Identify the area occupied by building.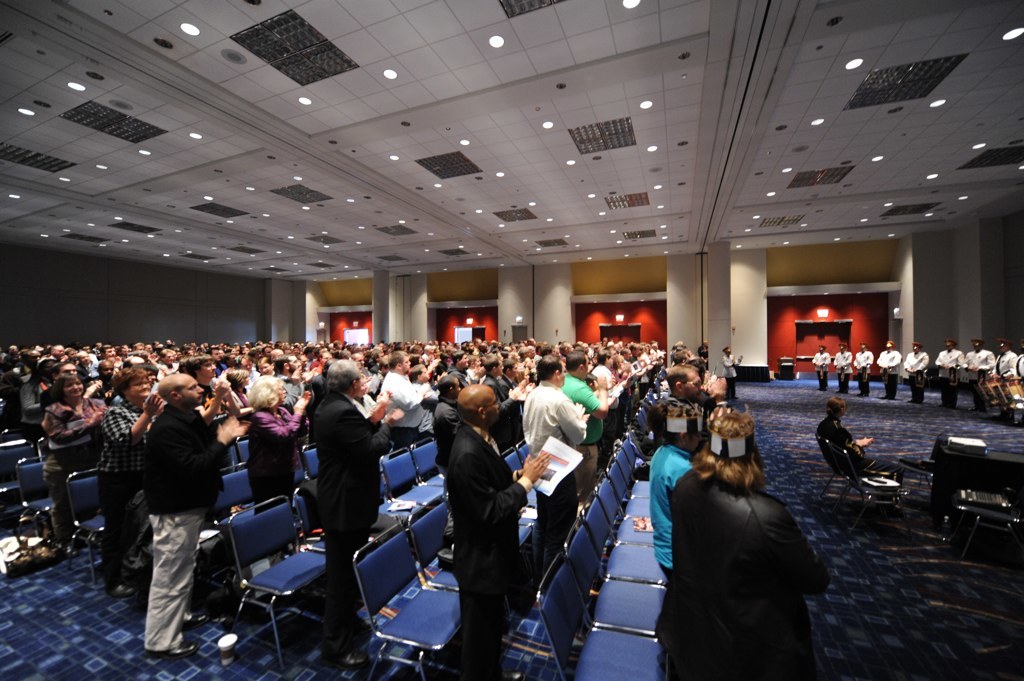
Area: [0, 0, 1023, 680].
